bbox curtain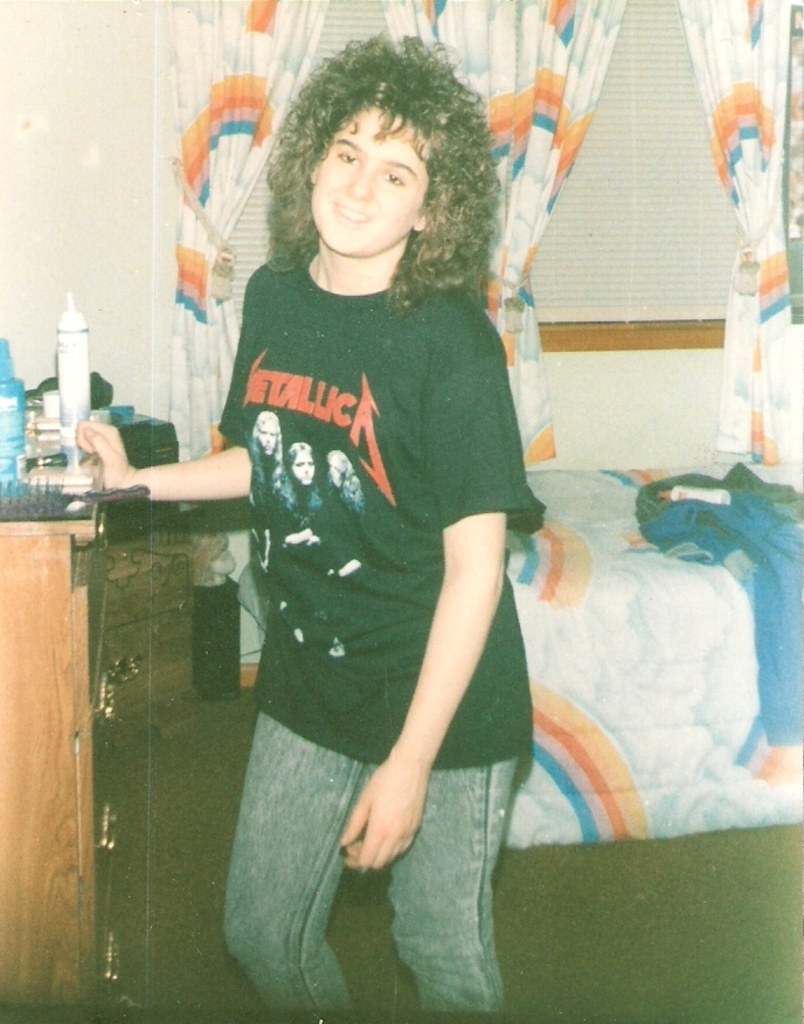
locate(687, 0, 803, 471)
